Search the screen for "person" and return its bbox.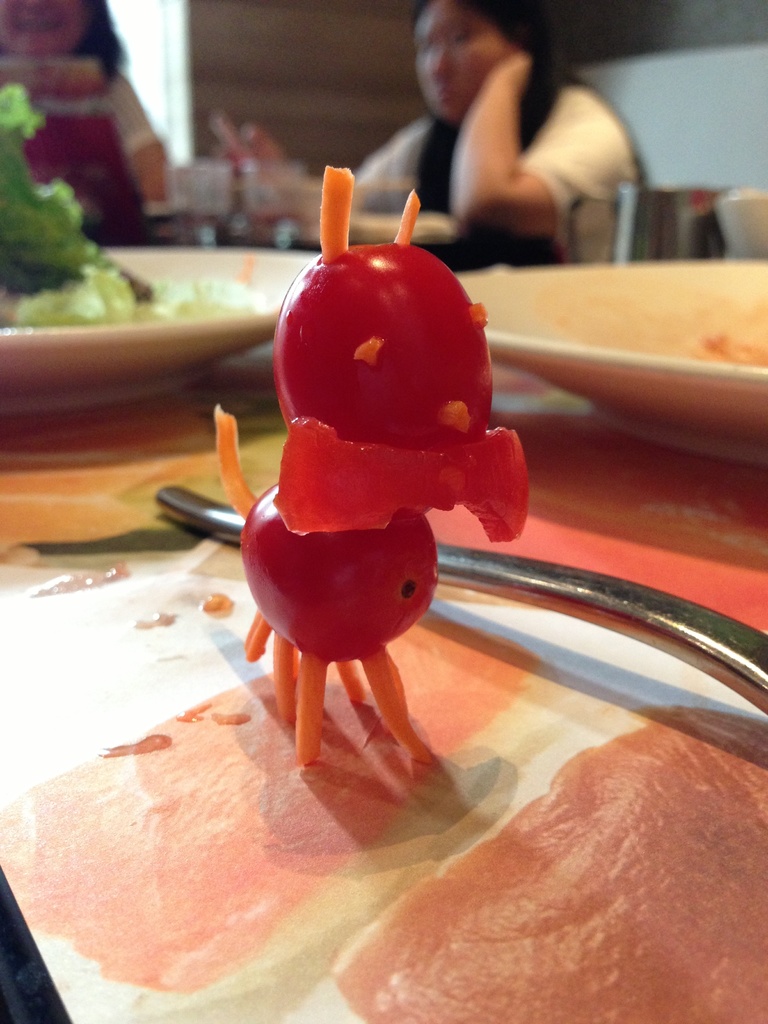
Found: 353:0:655:260.
